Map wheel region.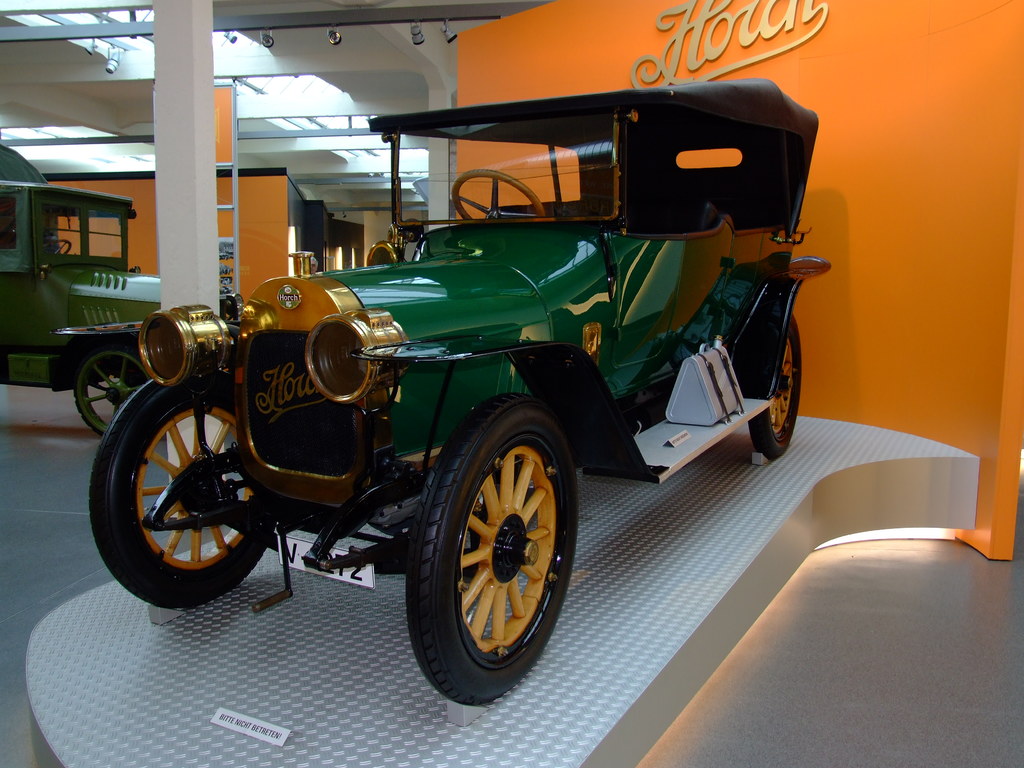
Mapped to Rect(88, 373, 275, 607).
